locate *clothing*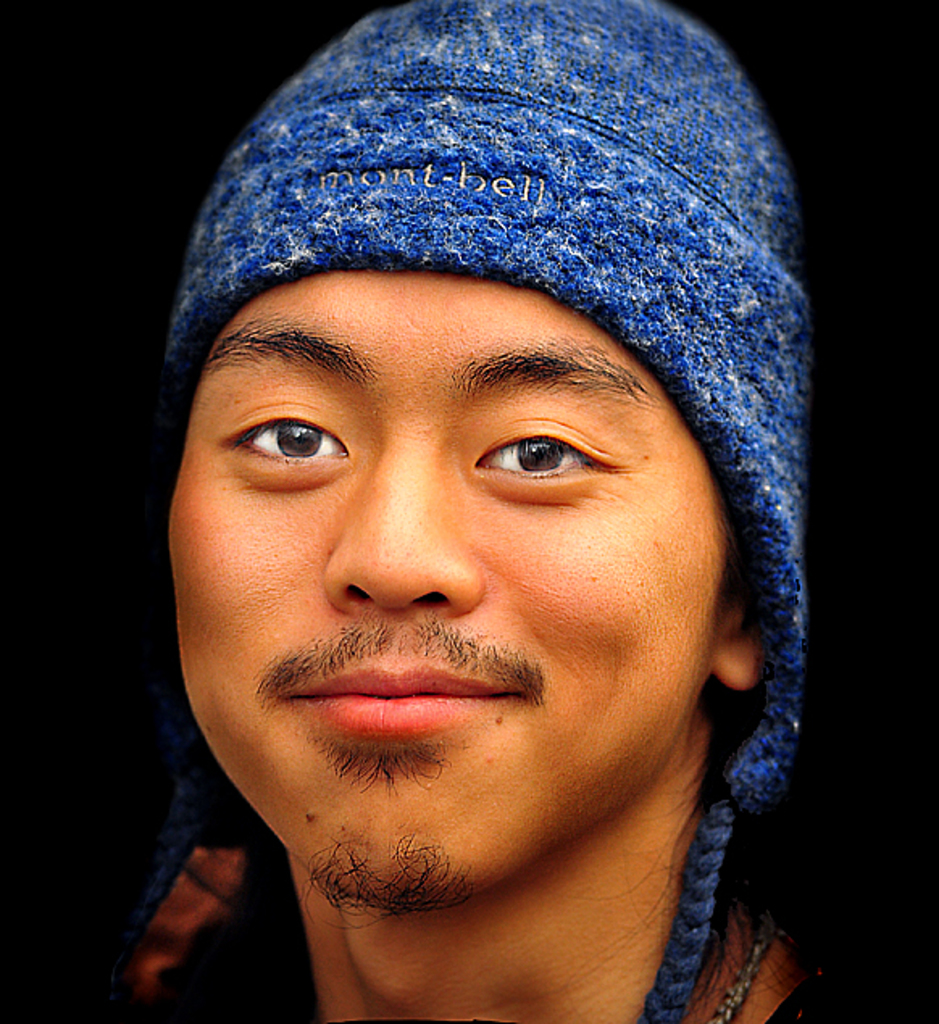
x1=0 y1=771 x2=916 y2=1022
